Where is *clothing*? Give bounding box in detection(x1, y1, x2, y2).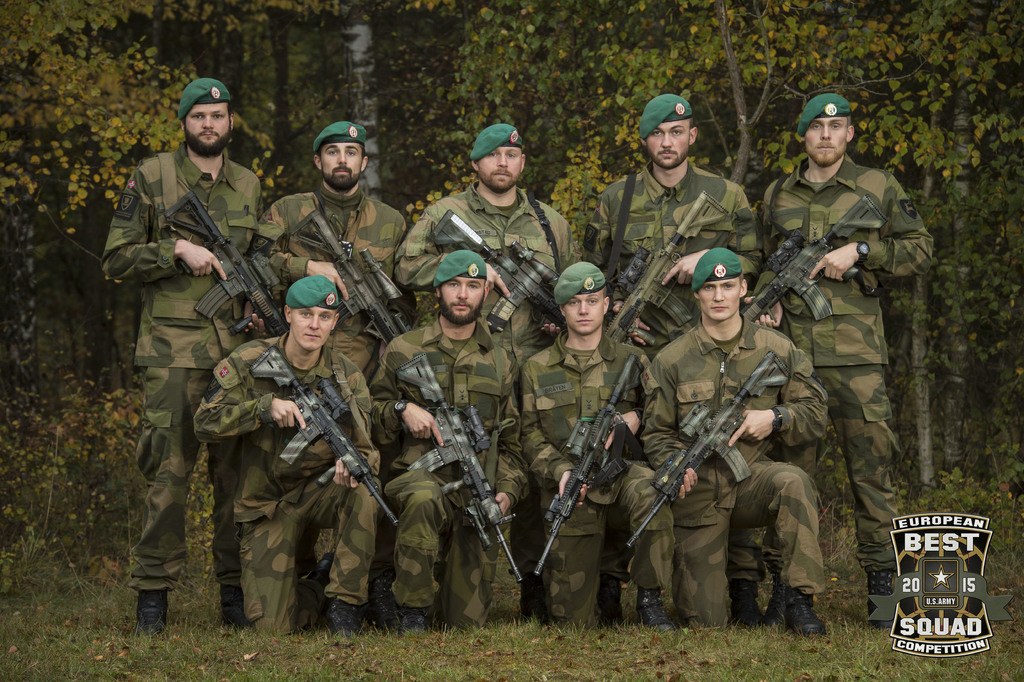
detection(100, 140, 268, 592).
